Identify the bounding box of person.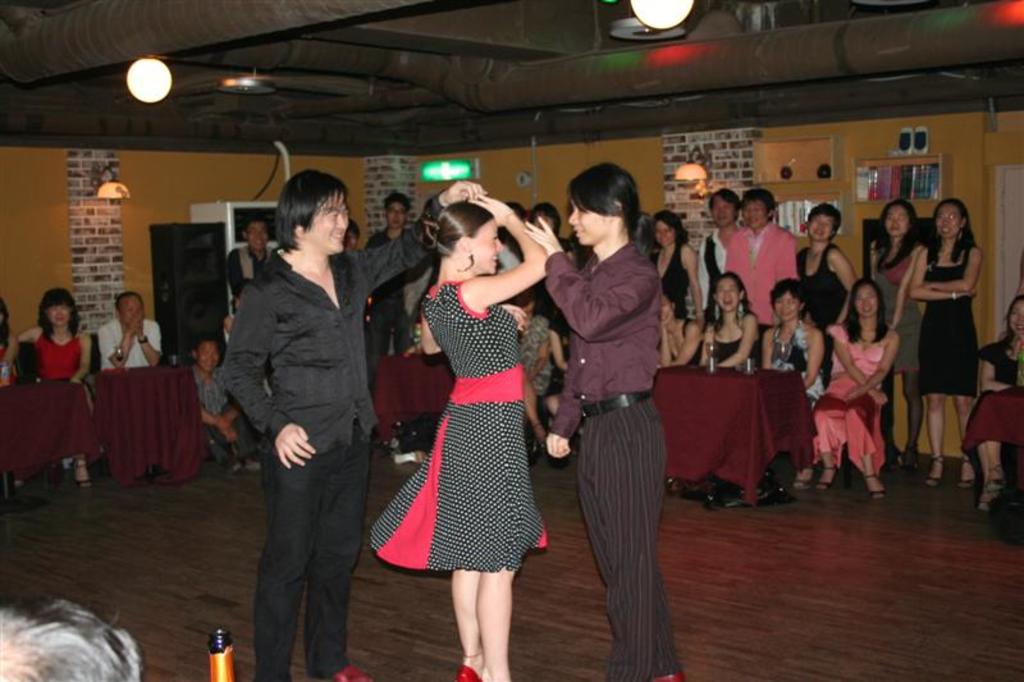
95:288:163:375.
